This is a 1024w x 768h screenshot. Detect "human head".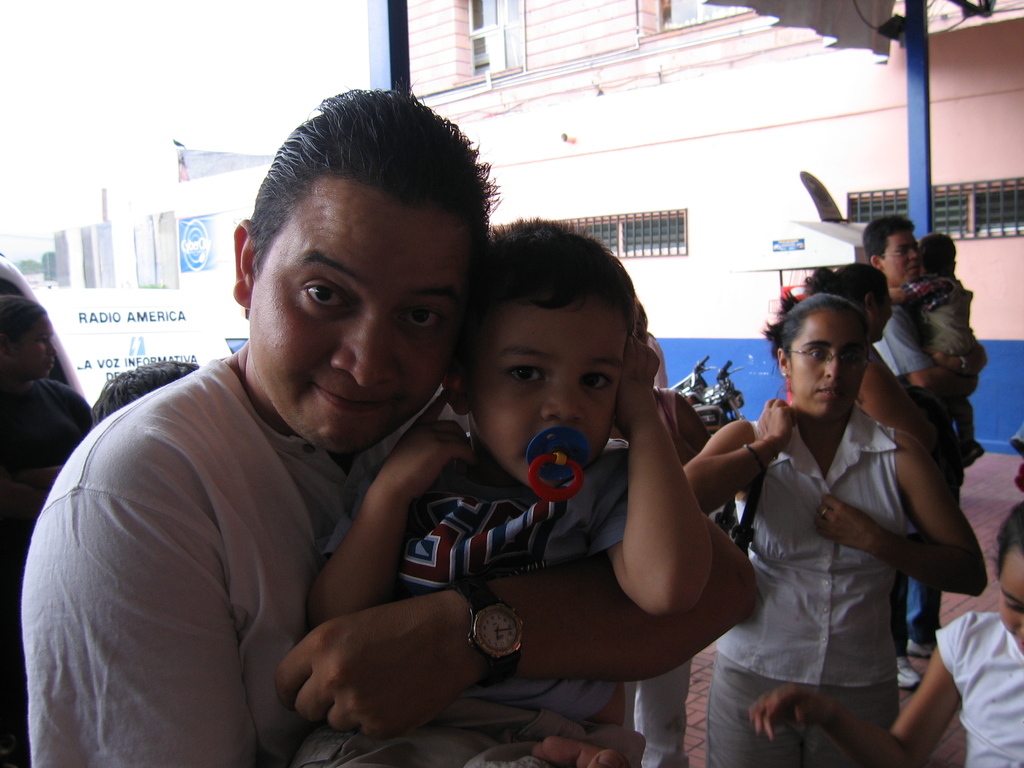
x1=95 y1=364 x2=193 y2=430.
